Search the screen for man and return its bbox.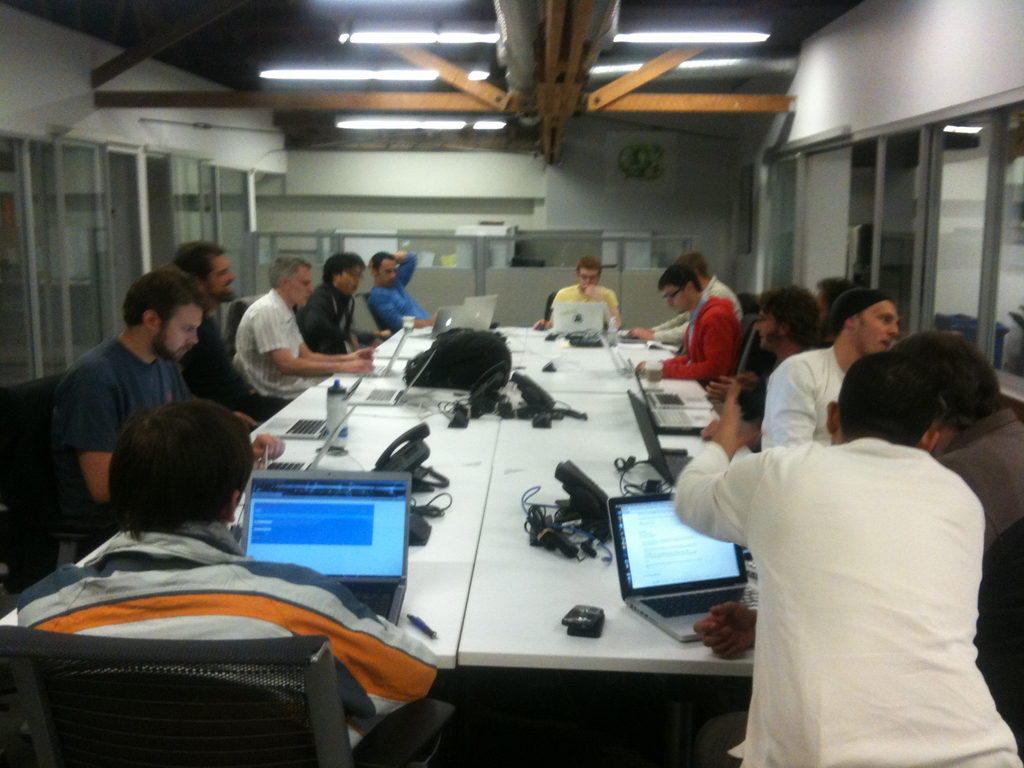
Found: select_region(43, 266, 287, 545).
